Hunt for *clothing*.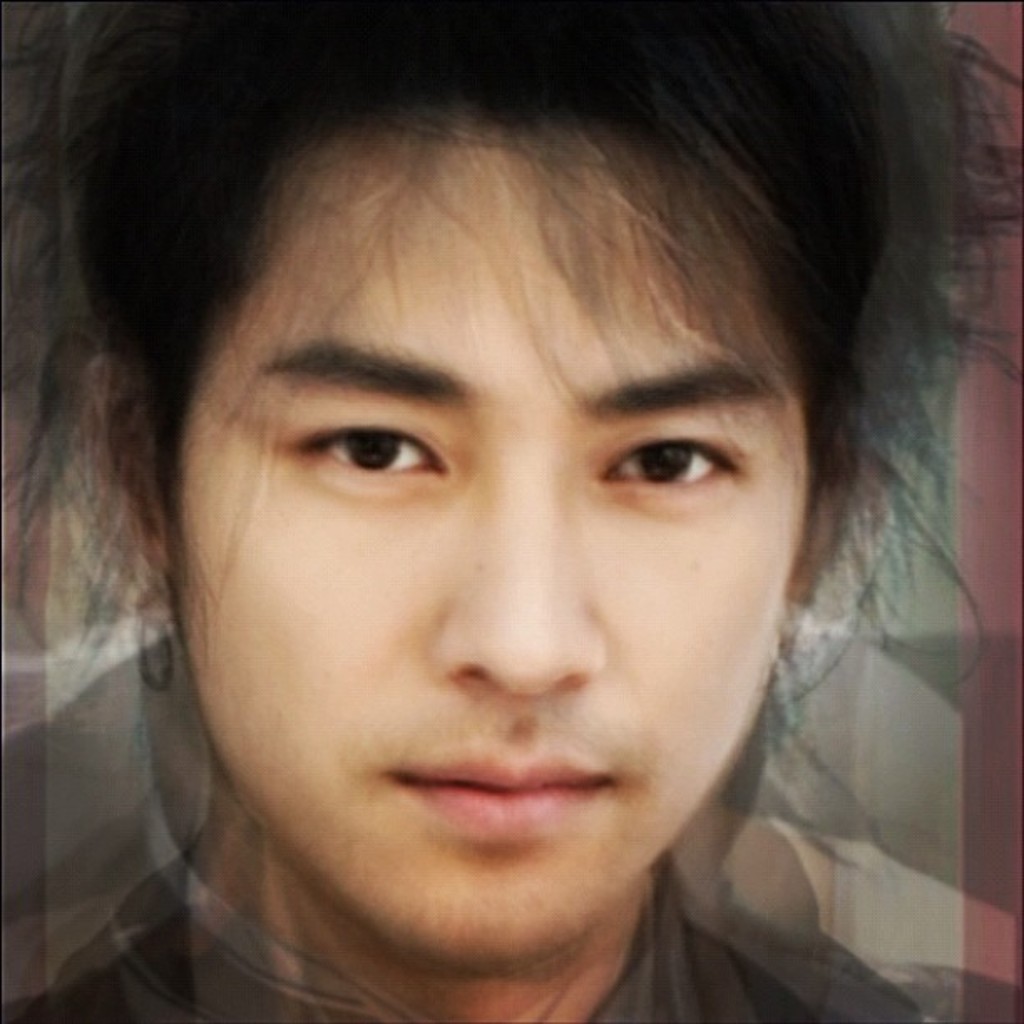
Hunted down at (0,852,932,1022).
